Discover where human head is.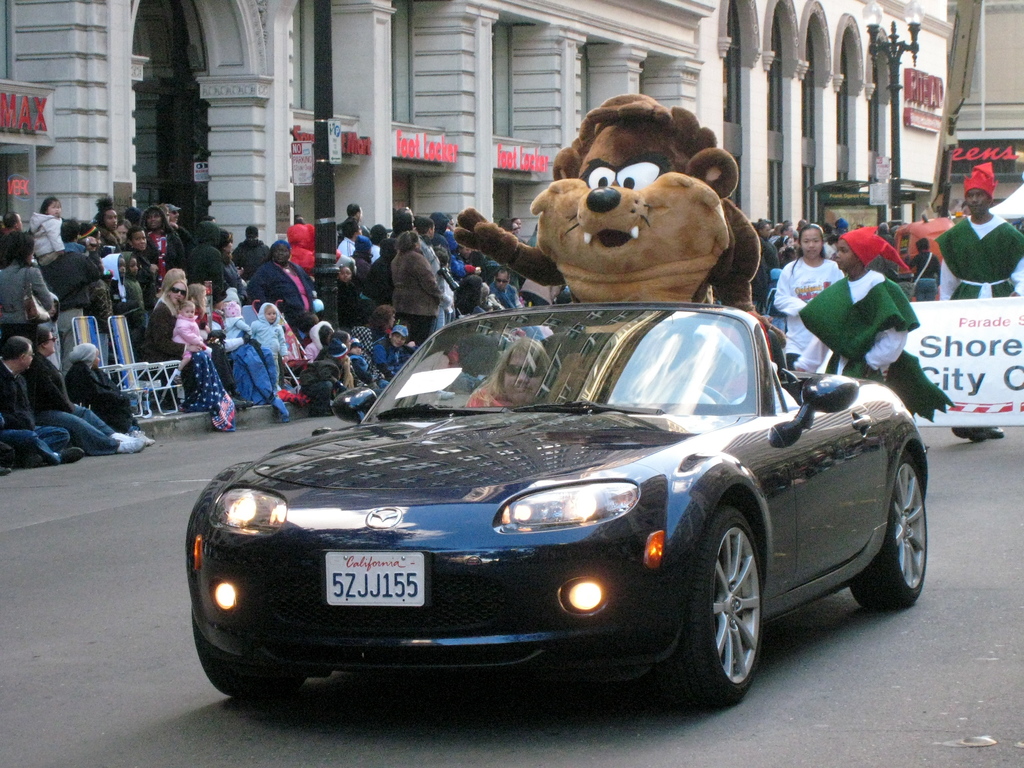
Discovered at <region>308, 319, 329, 342</region>.
